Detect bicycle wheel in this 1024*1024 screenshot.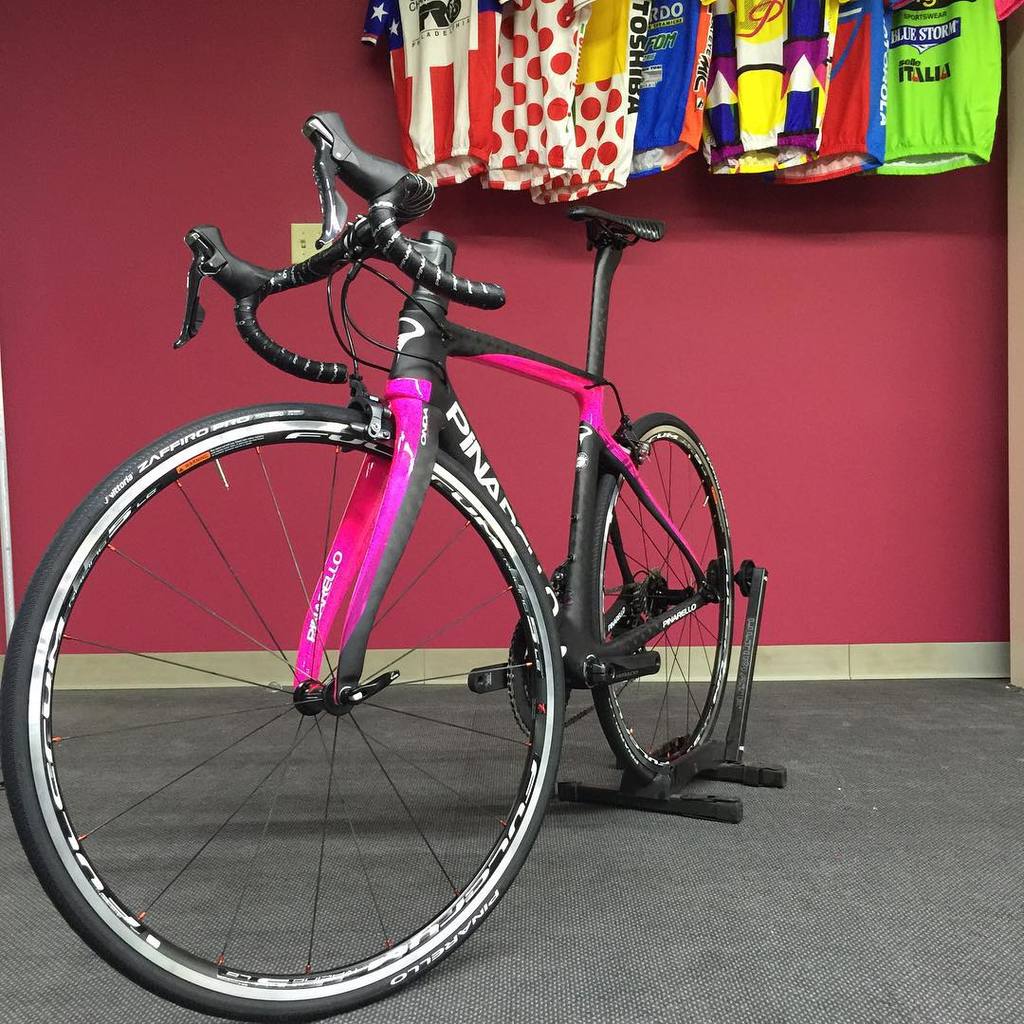
Detection: [590, 414, 737, 786].
